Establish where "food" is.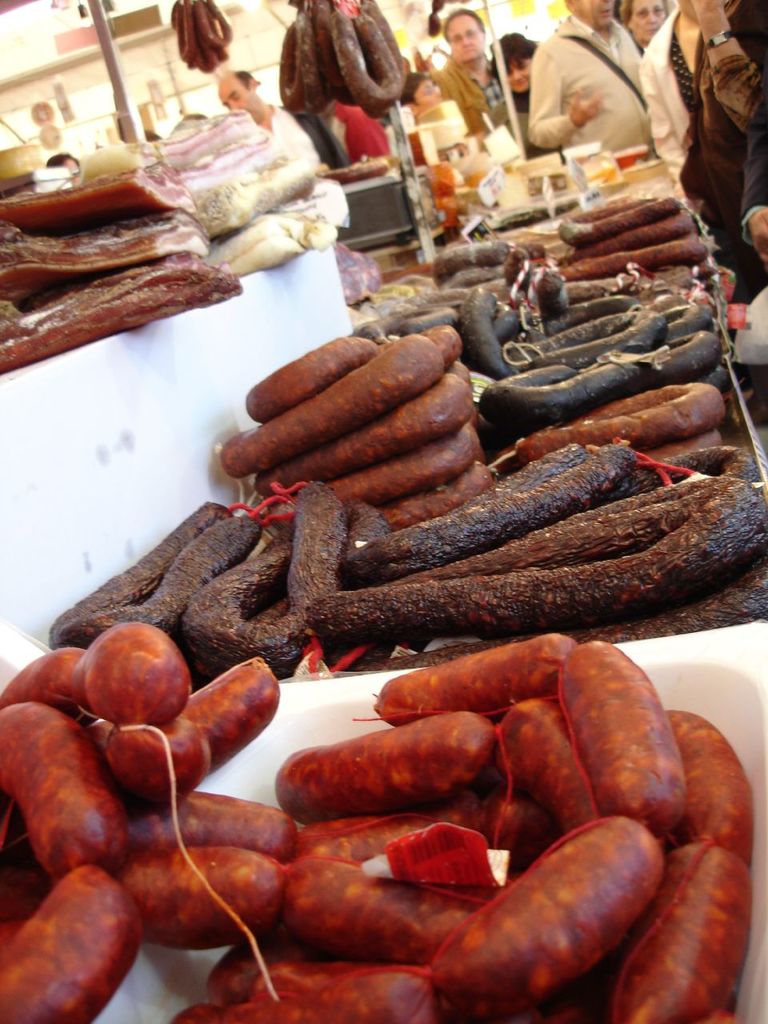
Established at (315, 150, 392, 187).
